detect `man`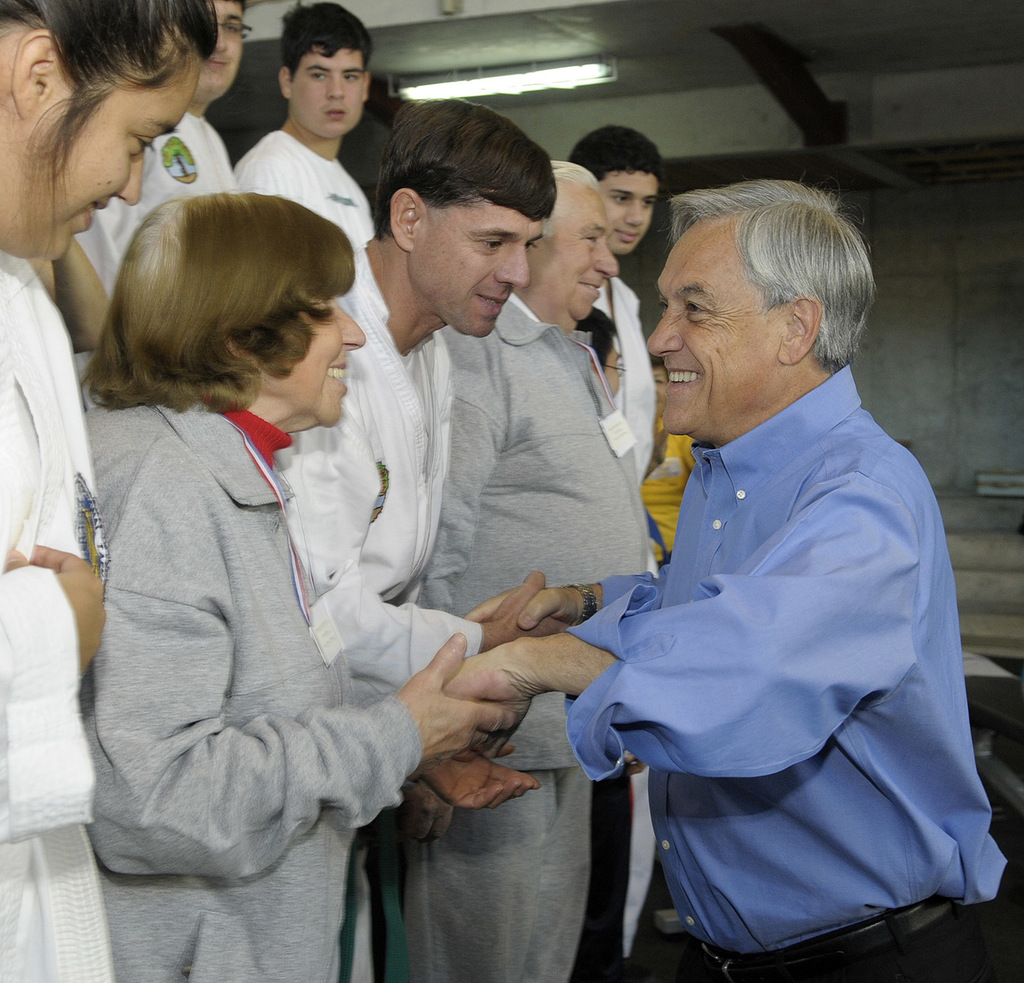
<bbox>325, 101, 554, 982</bbox>
